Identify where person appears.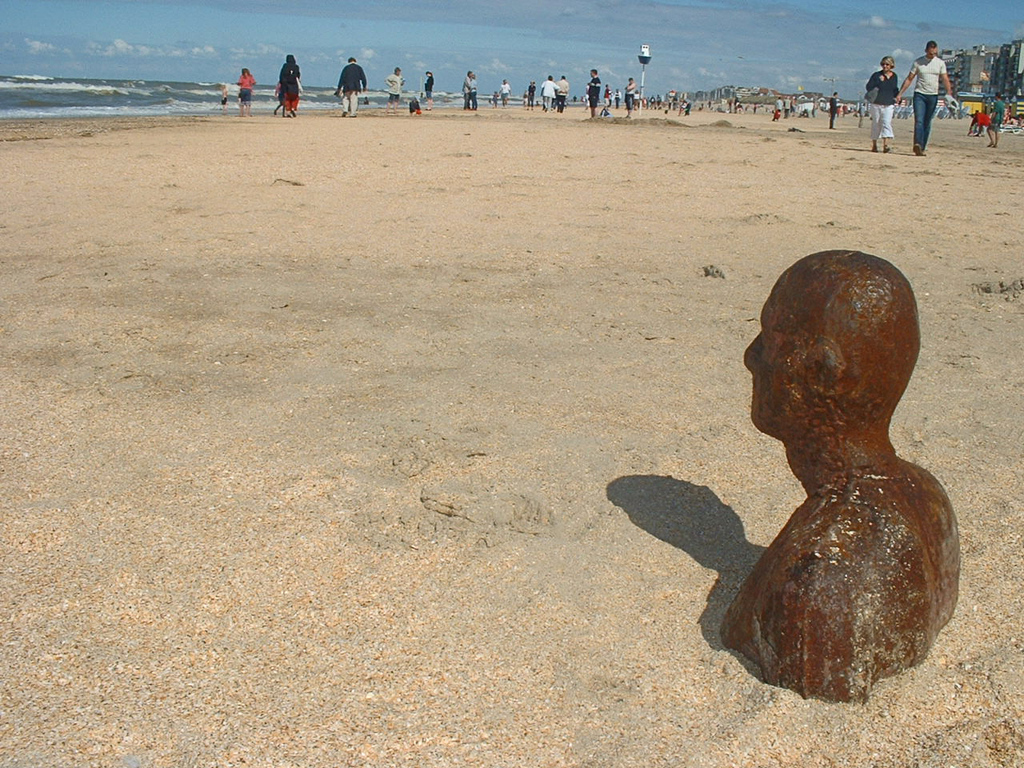
Appears at 491 90 499 110.
